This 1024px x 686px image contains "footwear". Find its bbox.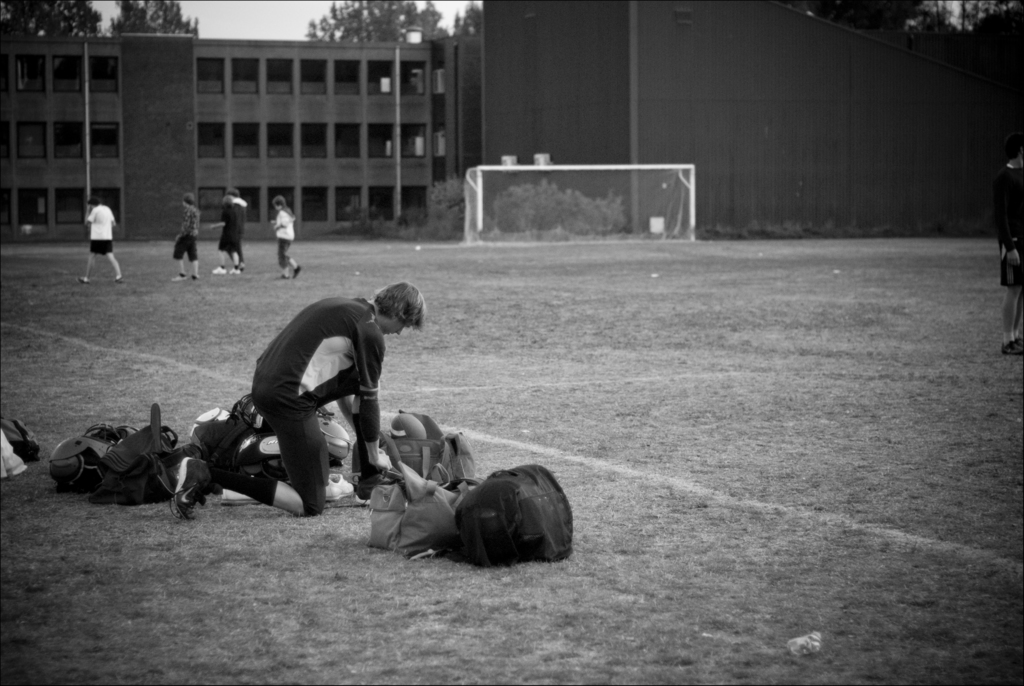
[x1=189, y1=275, x2=200, y2=280].
